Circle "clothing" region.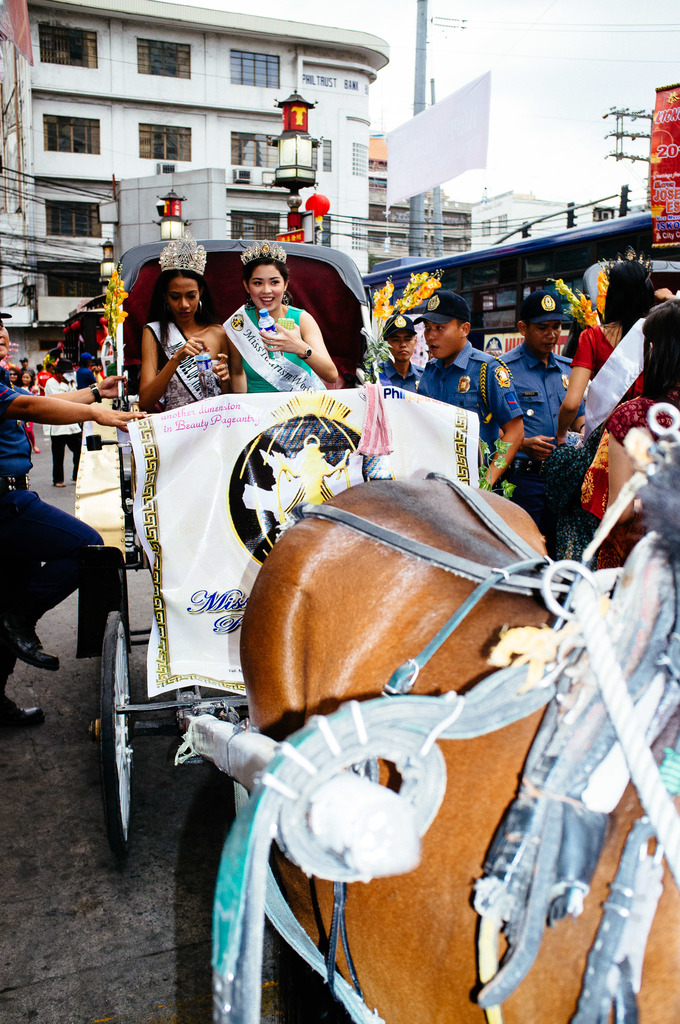
Region: bbox=[504, 335, 572, 547].
